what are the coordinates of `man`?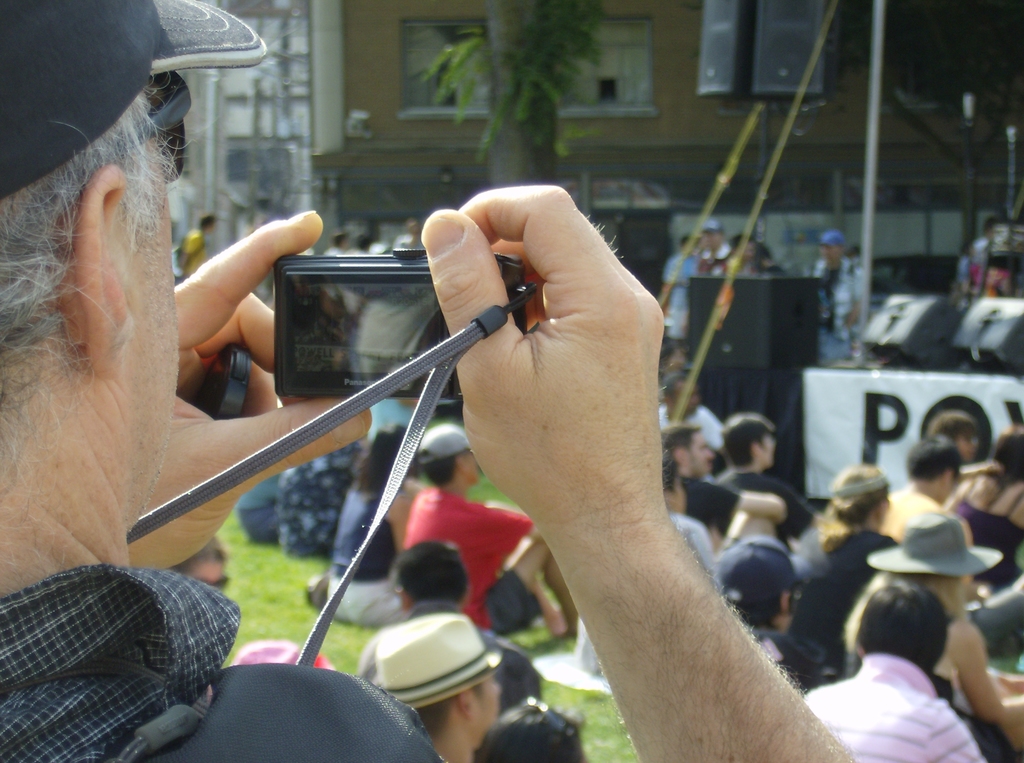
bbox=(813, 232, 865, 365).
